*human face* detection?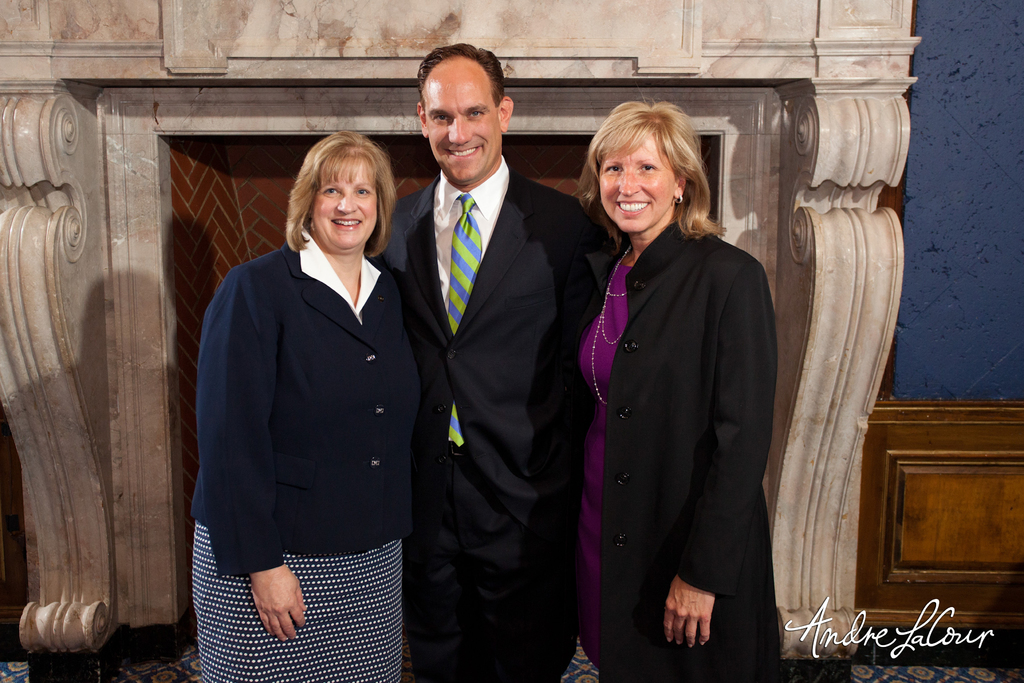
detection(595, 130, 675, 236)
